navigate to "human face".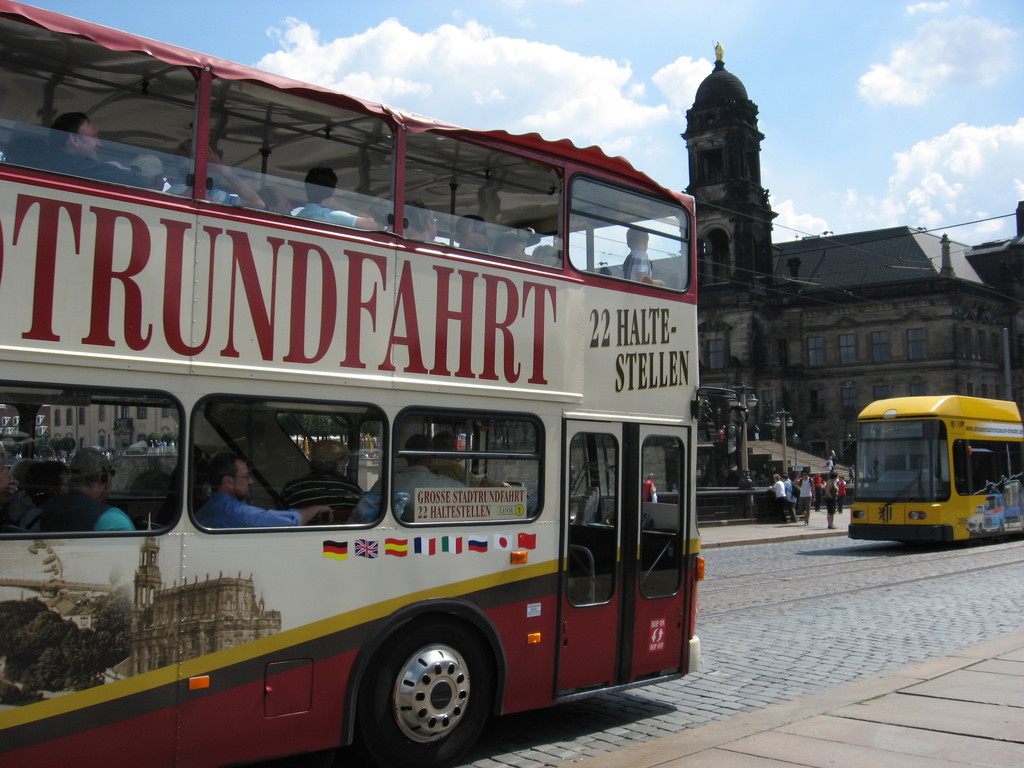
Navigation target: region(80, 131, 100, 161).
